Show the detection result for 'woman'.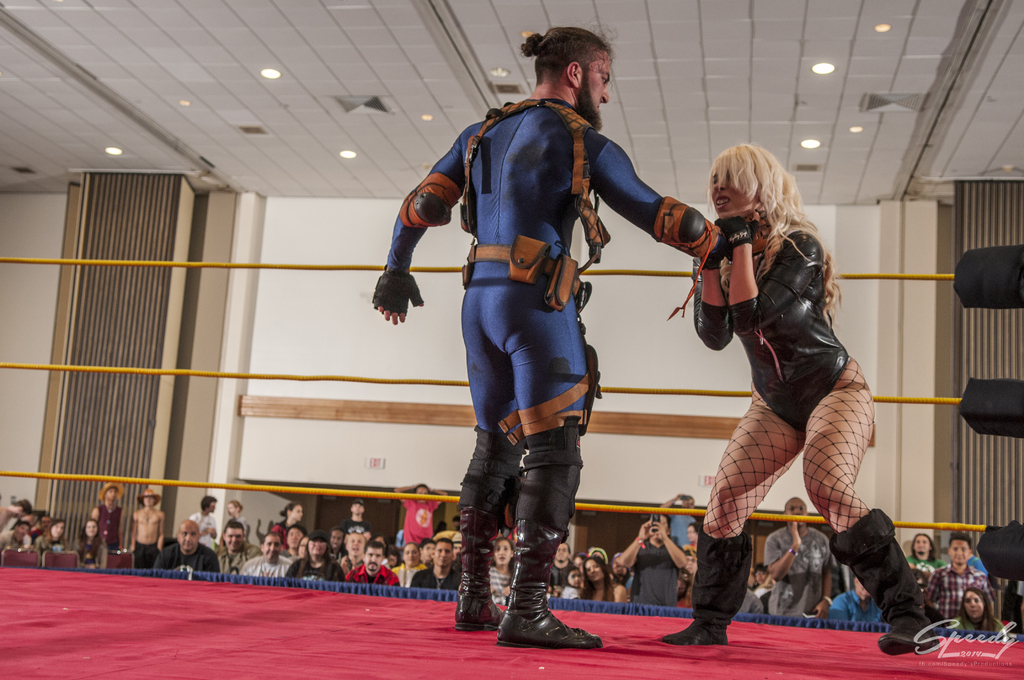
detection(71, 514, 104, 565).
